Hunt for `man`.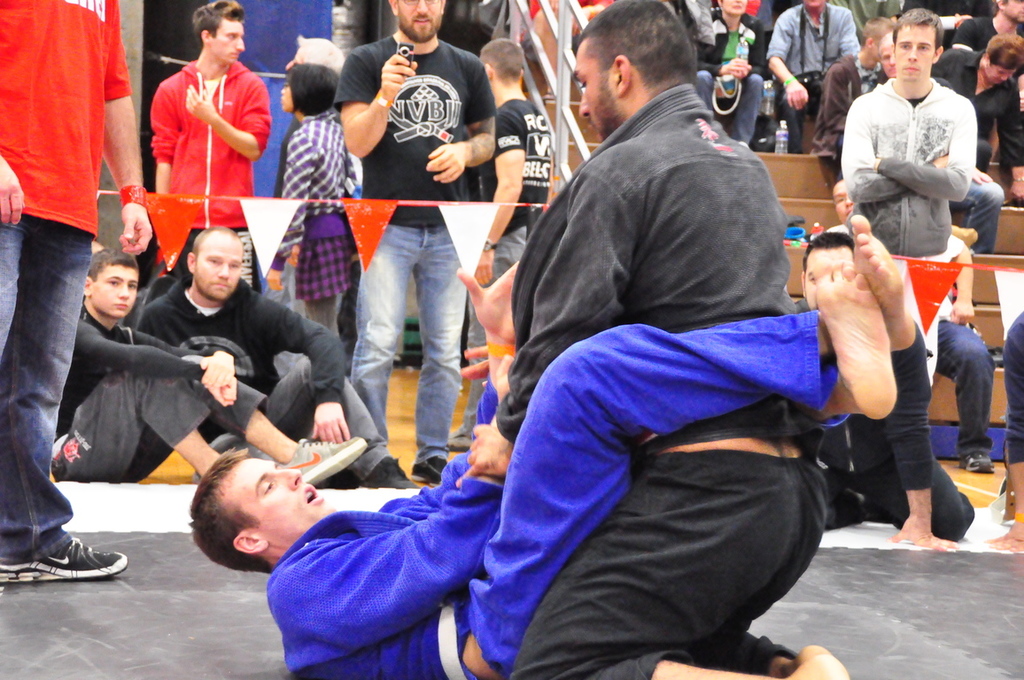
Hunted down at left=926, top=31, right=1023, bottom=207.
